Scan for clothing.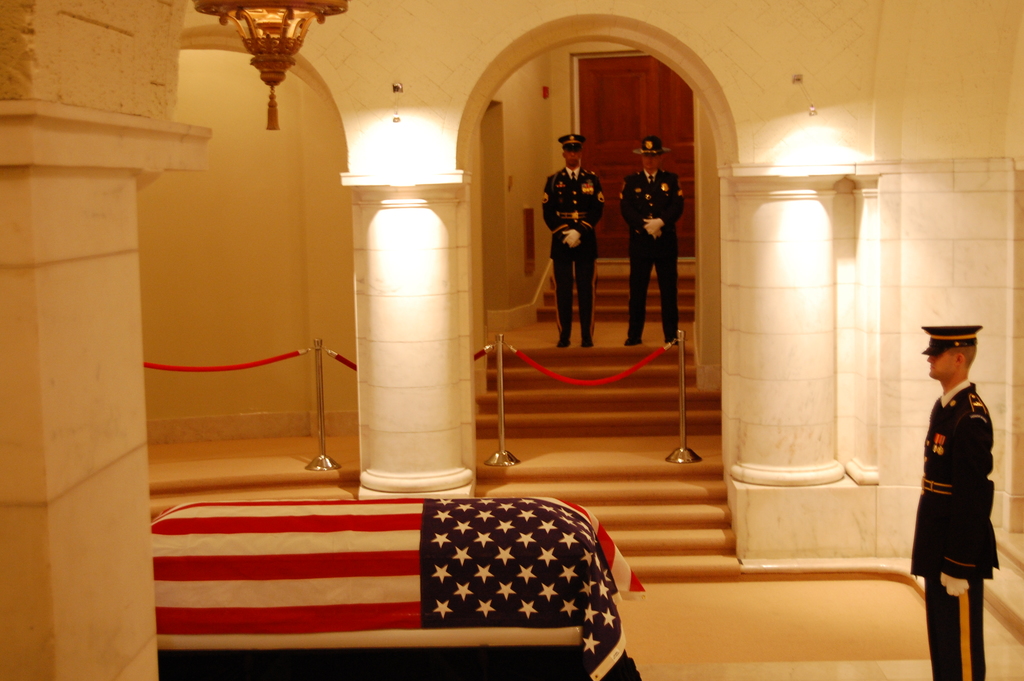
Scan result: (906,375,1000,680).
